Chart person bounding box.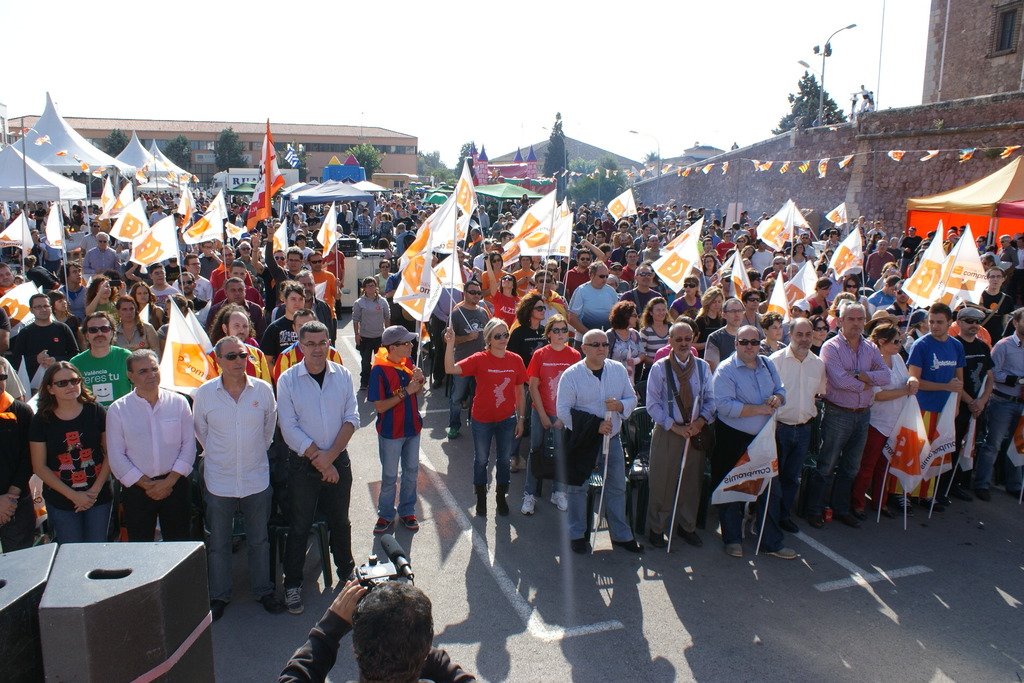
Charted: bbox=(905, 303, 963, 482).
